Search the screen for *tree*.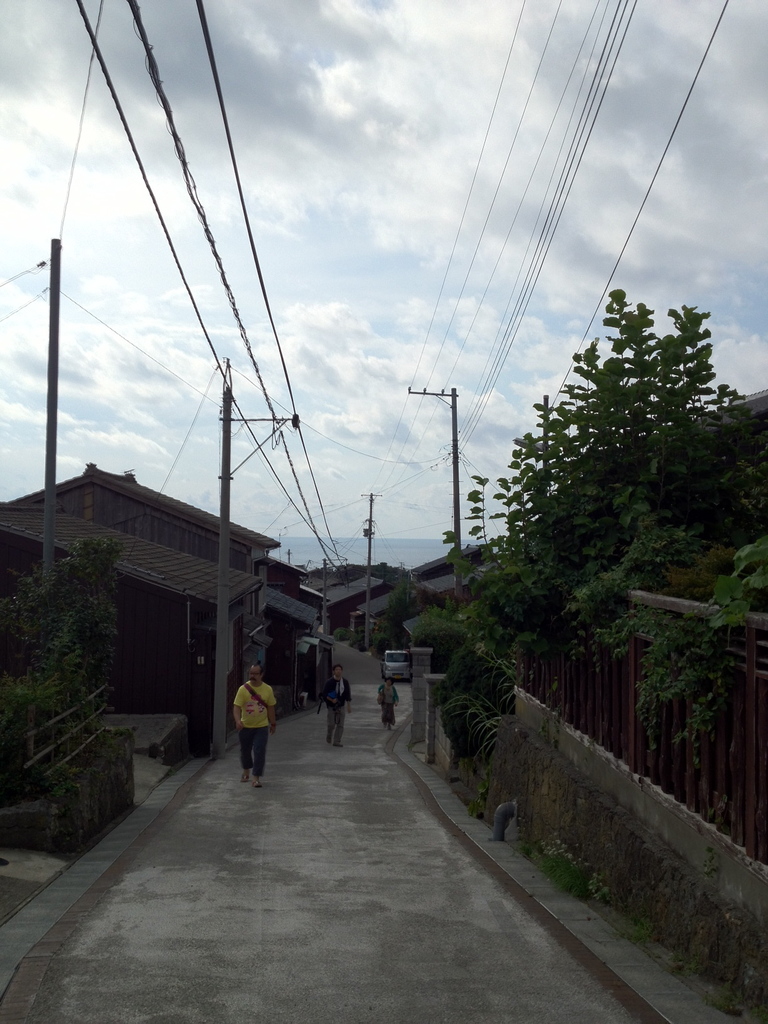
Found at BBox(366, 580, 458, 686).
